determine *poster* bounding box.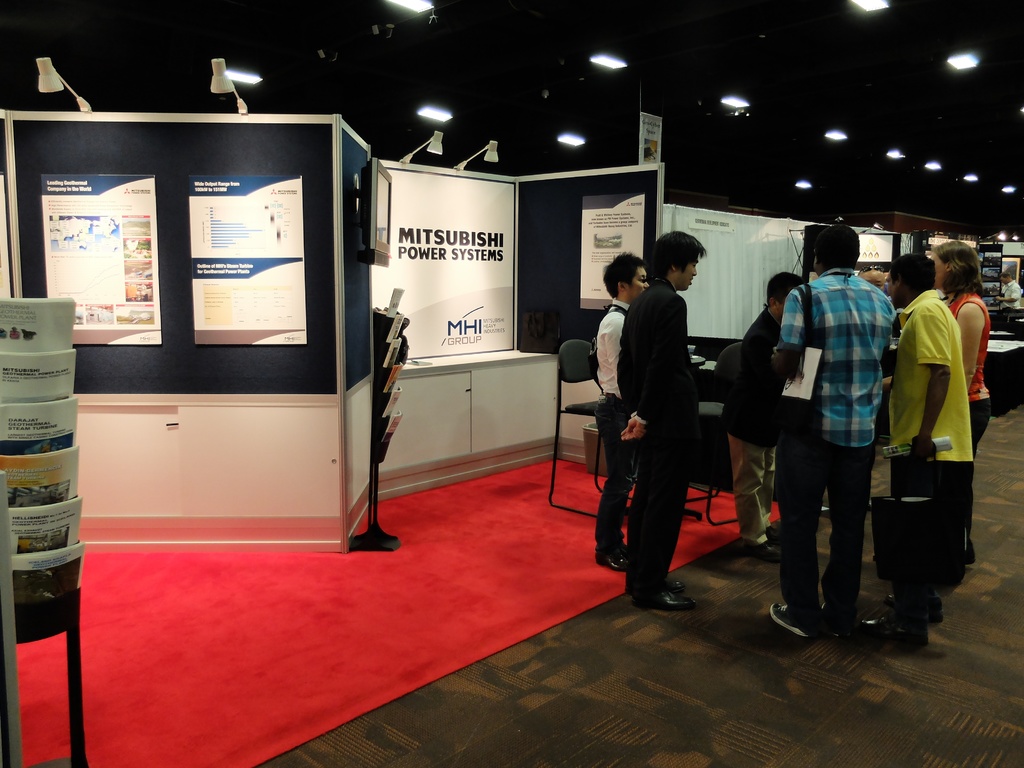
Determined: box=[189, 170, 310, 348].
